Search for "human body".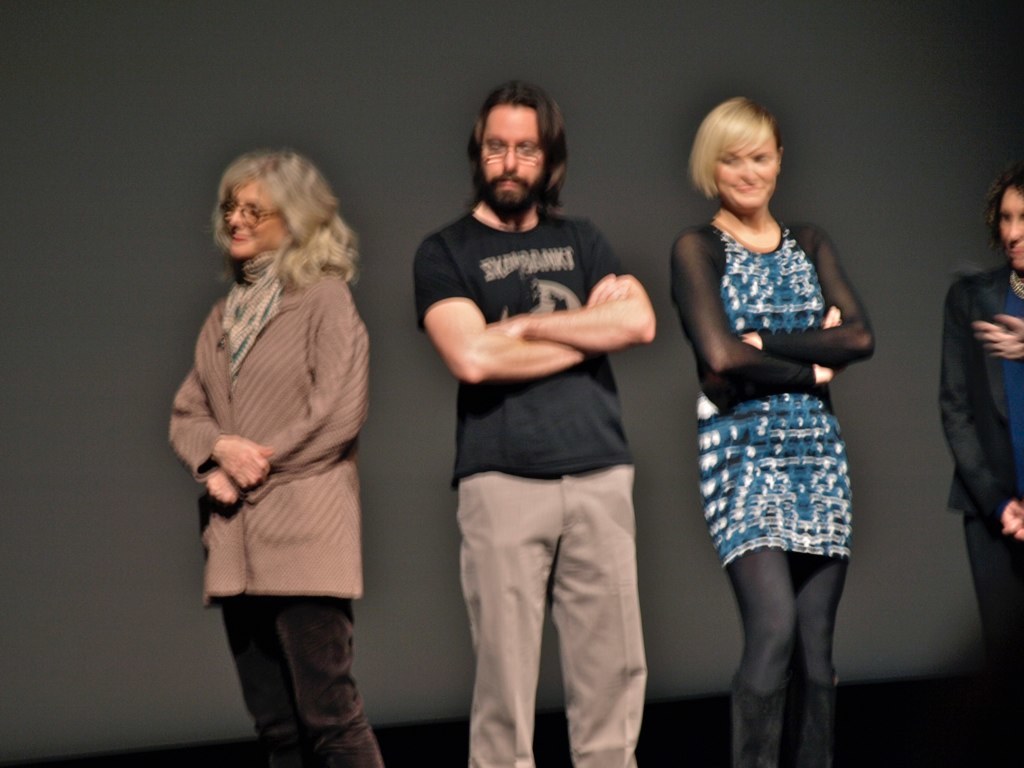
Found at select_region(679, 97, 874, 754).
